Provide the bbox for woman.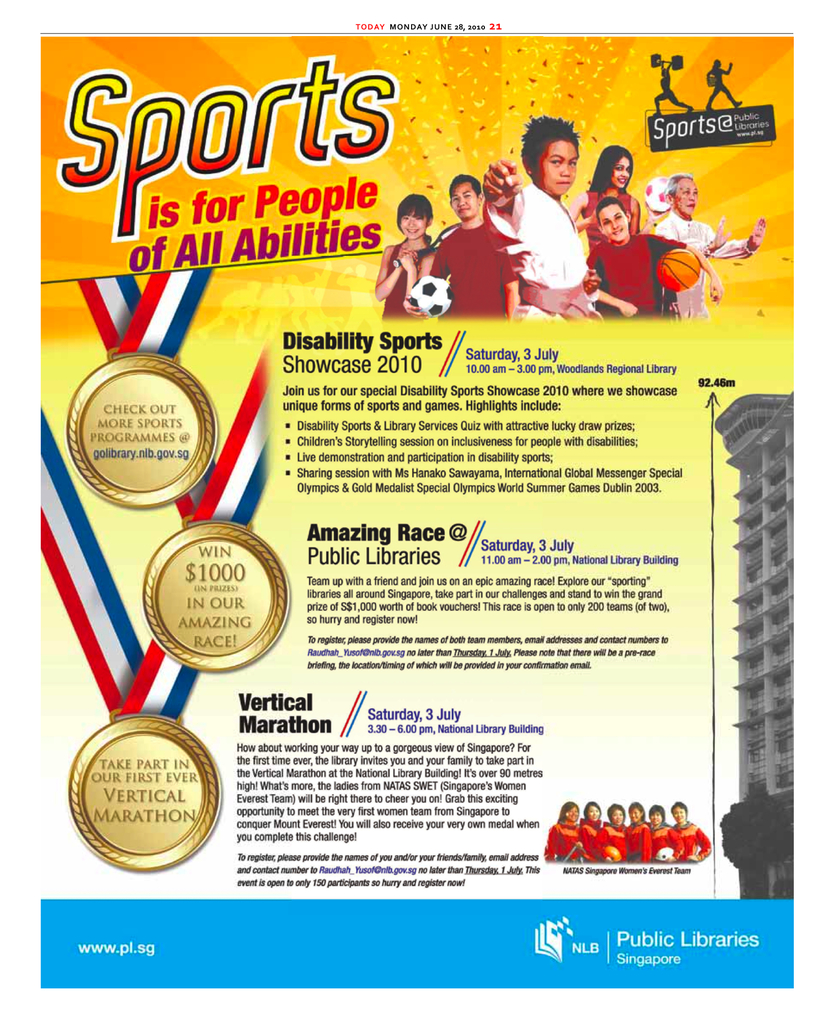
{"x1": 368, "y1": 185, "x2": 464, "y2": 330}.
